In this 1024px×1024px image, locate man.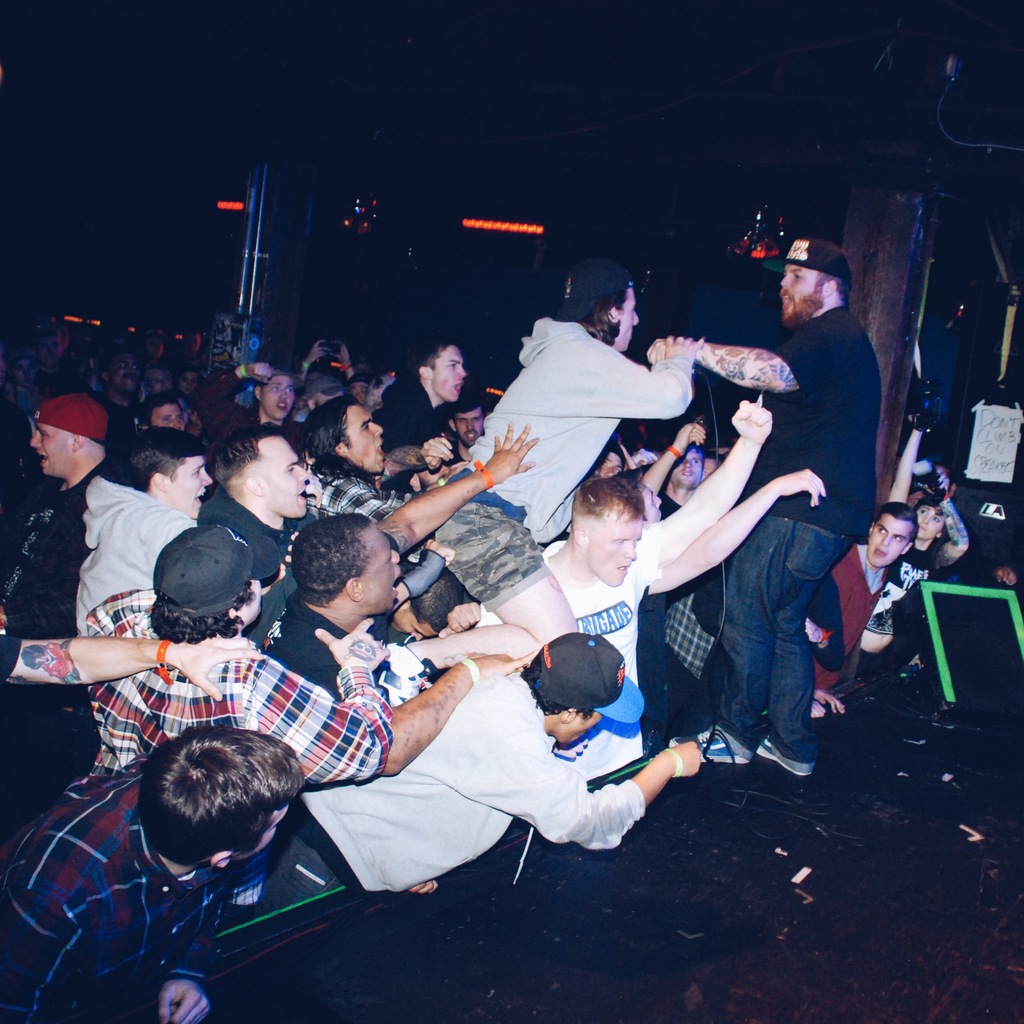
Bounding box: bbox=(195, 424, 320, 588).
